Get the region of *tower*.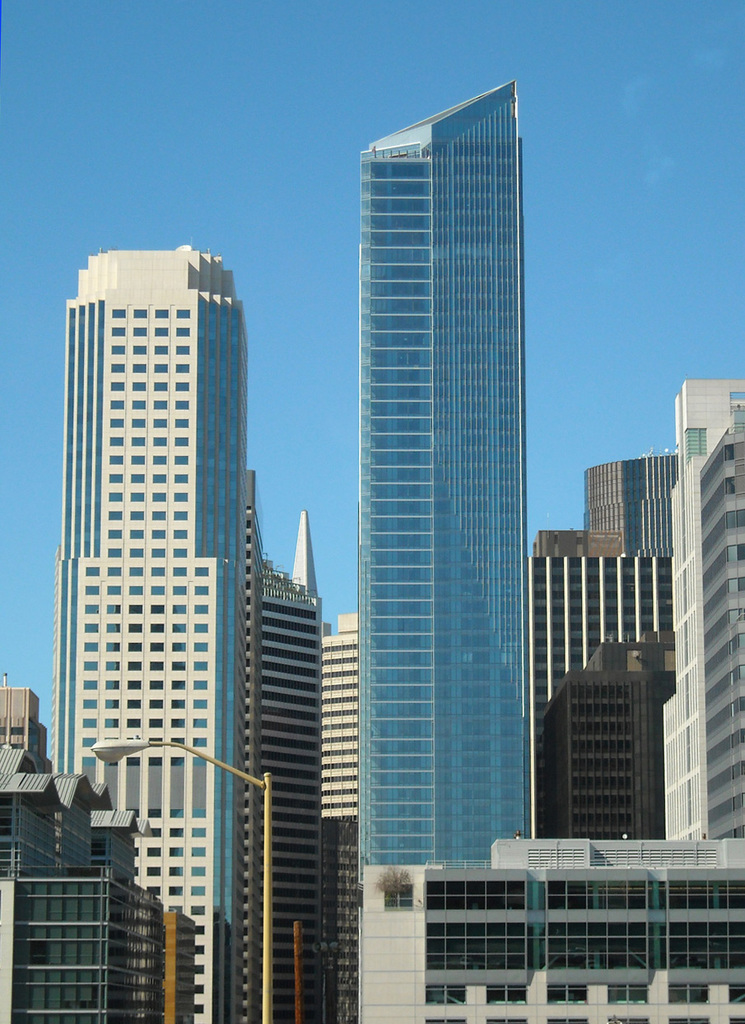
crop(347, 836, 744, 1023).
